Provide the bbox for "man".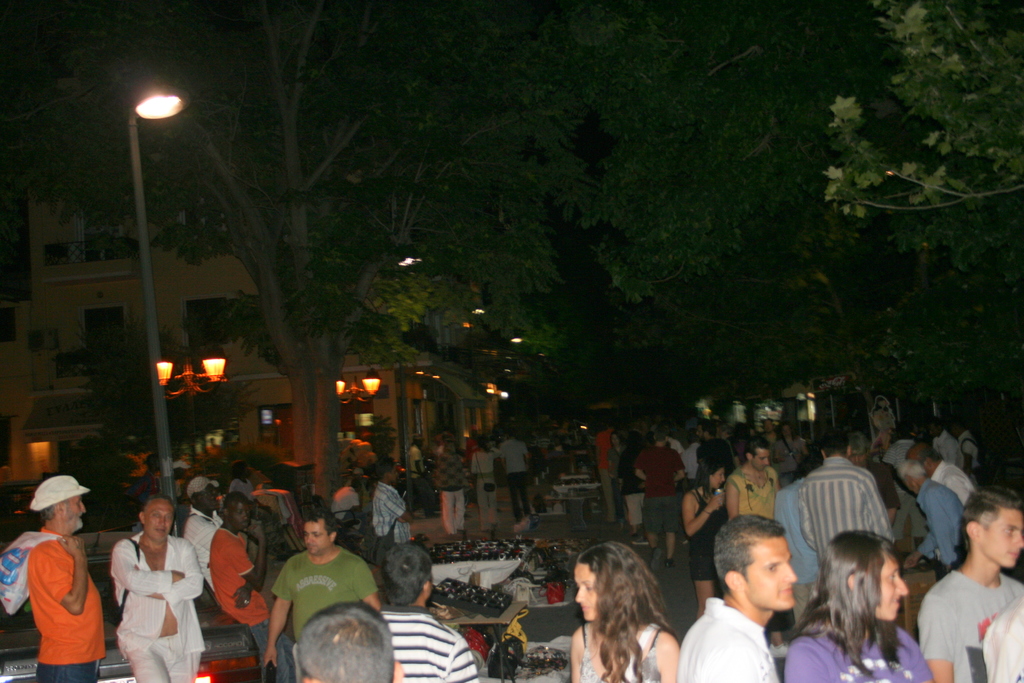
bbox(915, 490, 1023, 681).
